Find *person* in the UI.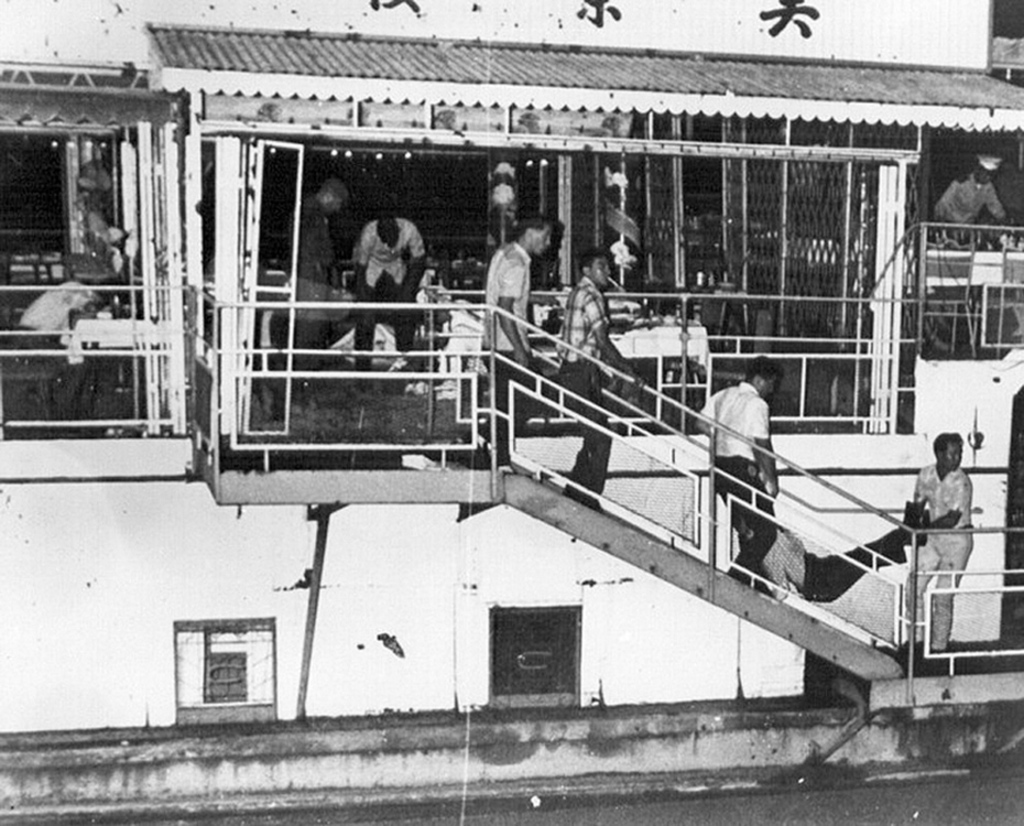
UI element at x1=552, y1=244, x2=624, y2=499.
